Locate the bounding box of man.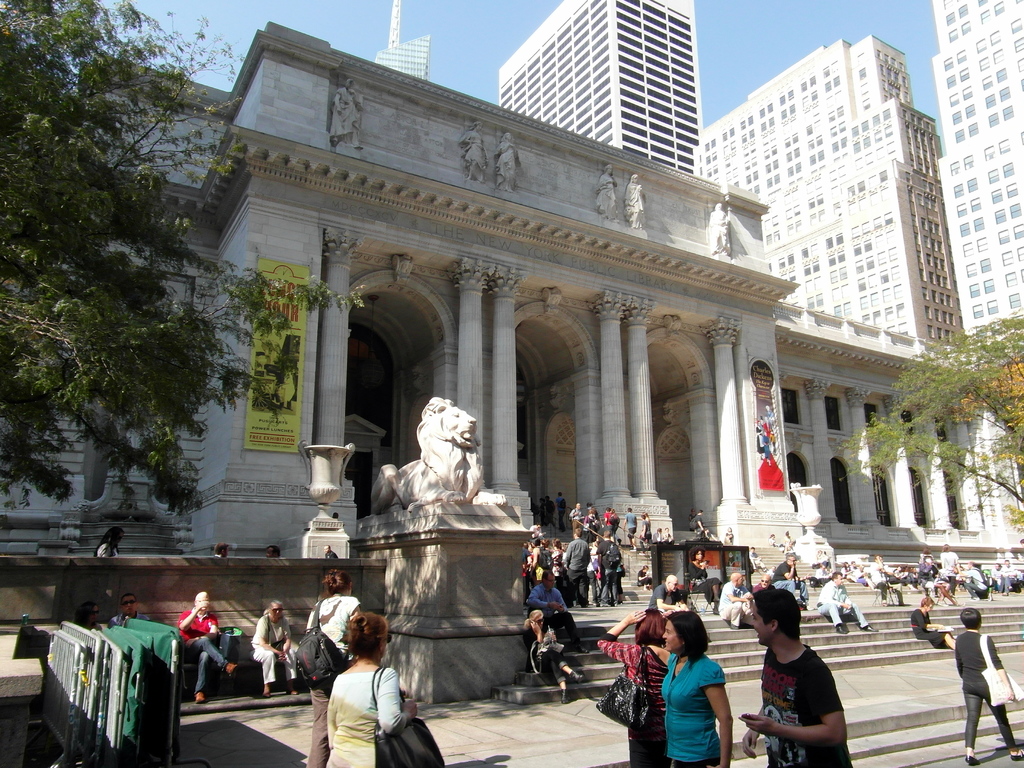
Bounding box: bbox(642, 572, 691, 615).
